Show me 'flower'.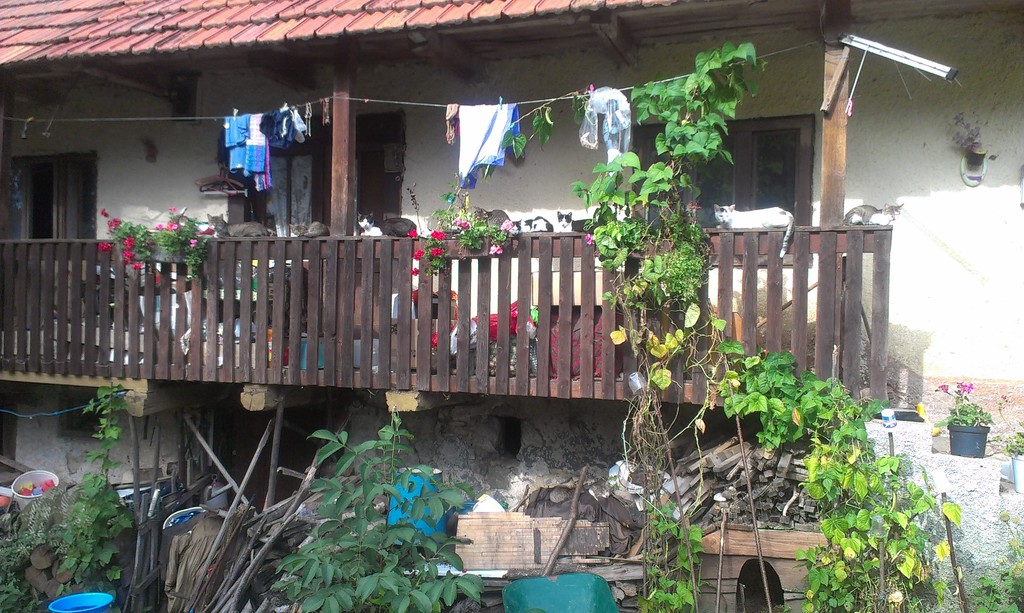
'flower' is here: region(452, 216, 471, 230).
